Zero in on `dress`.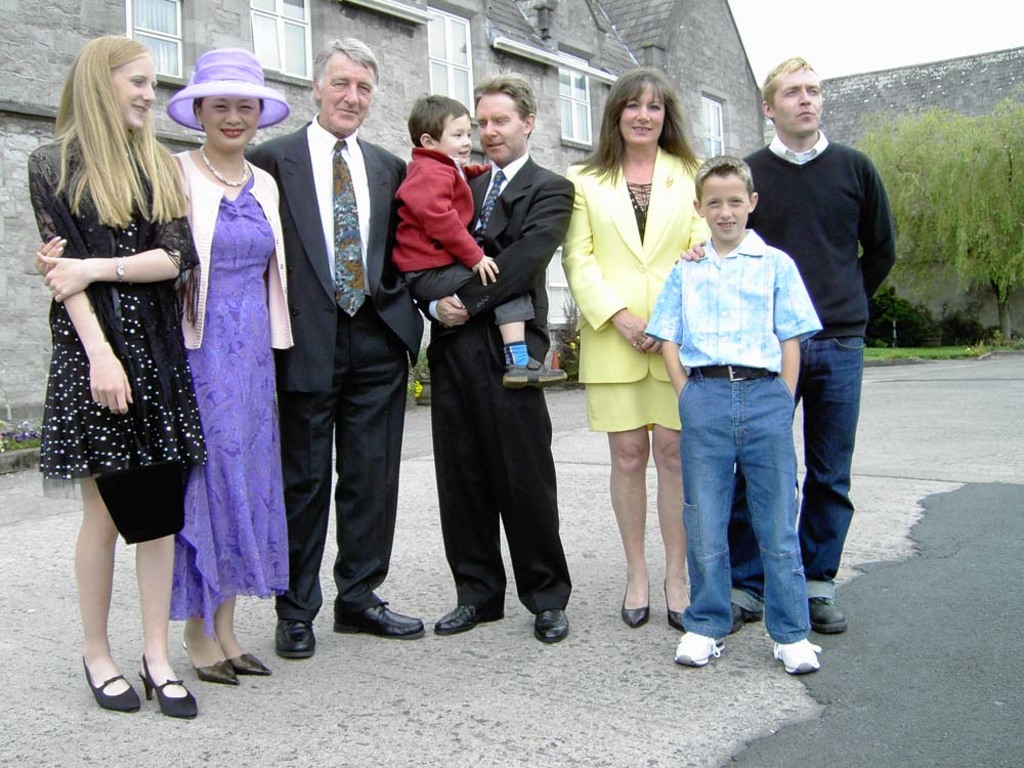
Zeroed in: crop(27, 134, 200, 489).
